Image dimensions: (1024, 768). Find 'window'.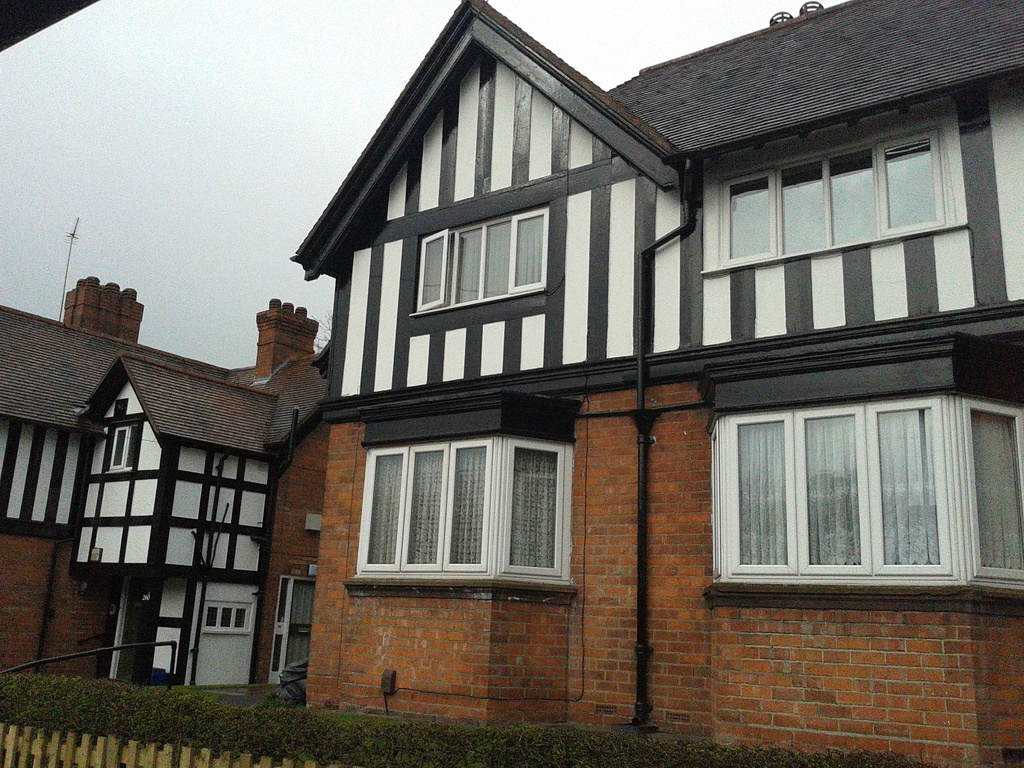
left=111, top=430, right=128, bottom=472.
